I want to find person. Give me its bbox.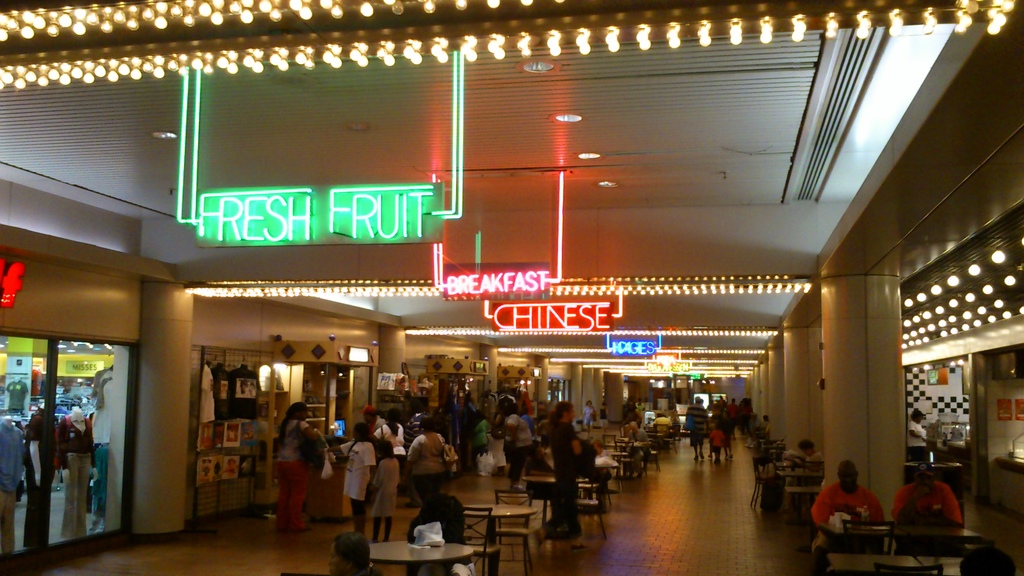
Rect(897, 460, 968, 531).
